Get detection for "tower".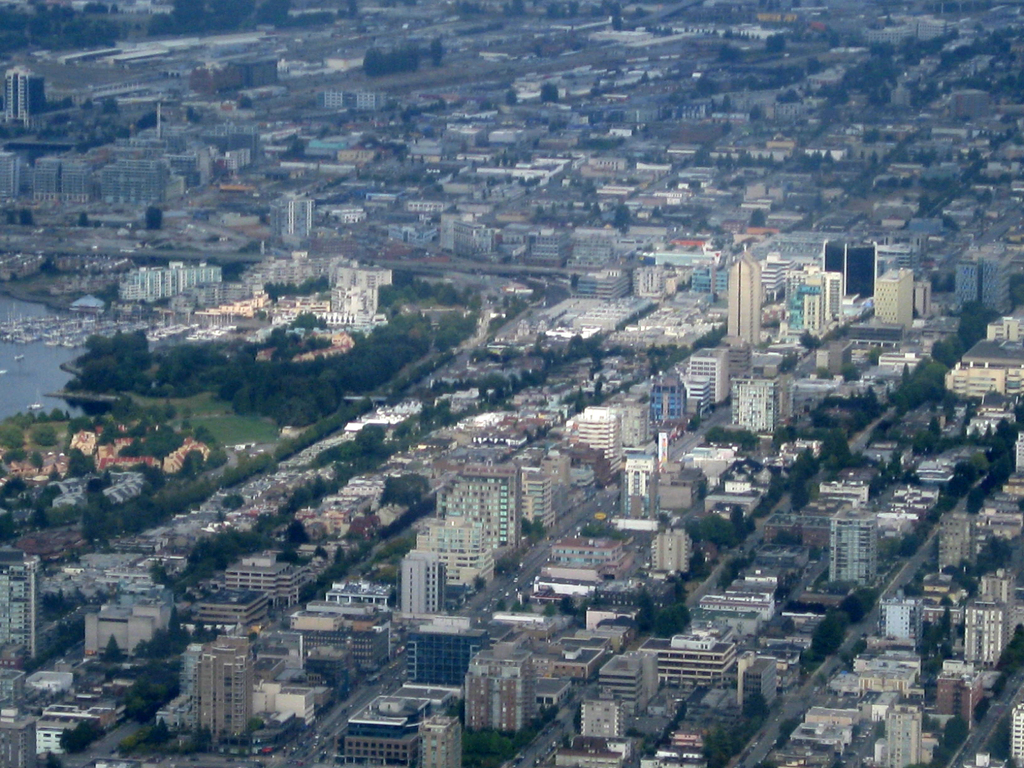
Detection: [396,548,447,617].
